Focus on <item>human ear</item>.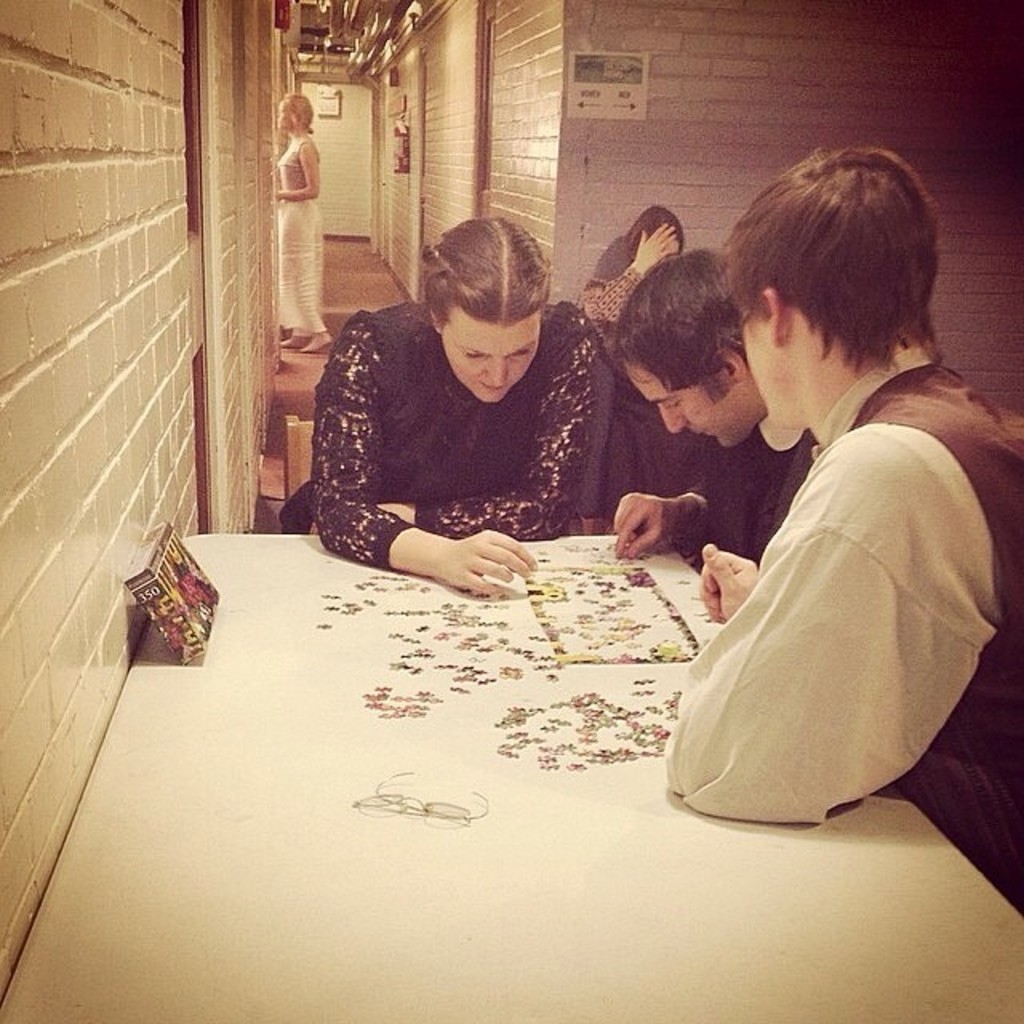
Focused at rect(427, 310, 442, 338).
